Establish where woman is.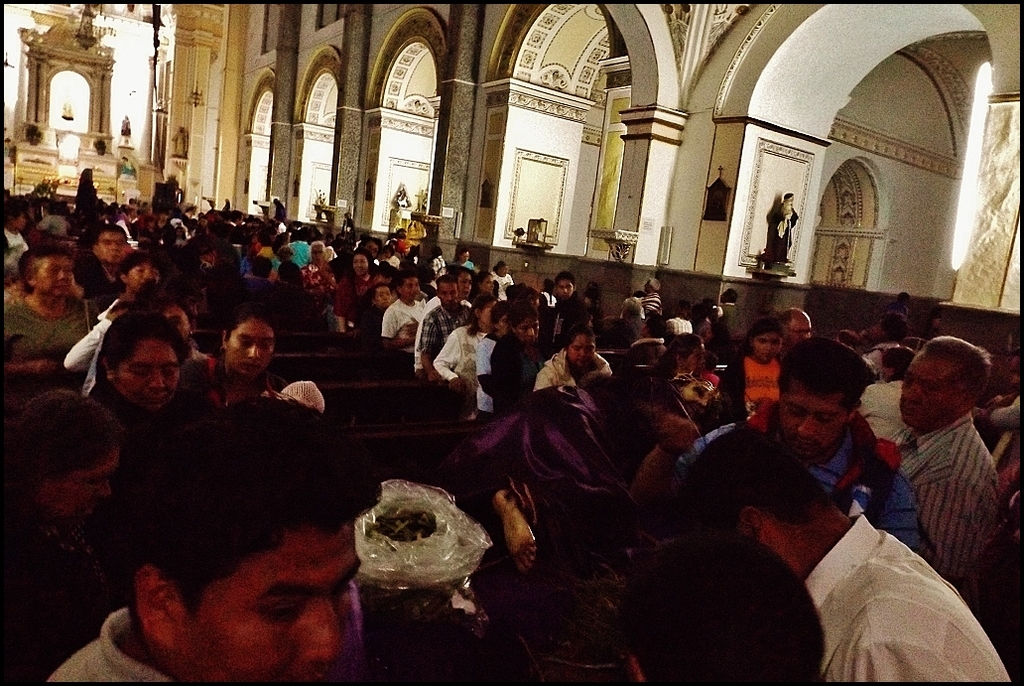
Established at locate(521, 325, 607, 381).
